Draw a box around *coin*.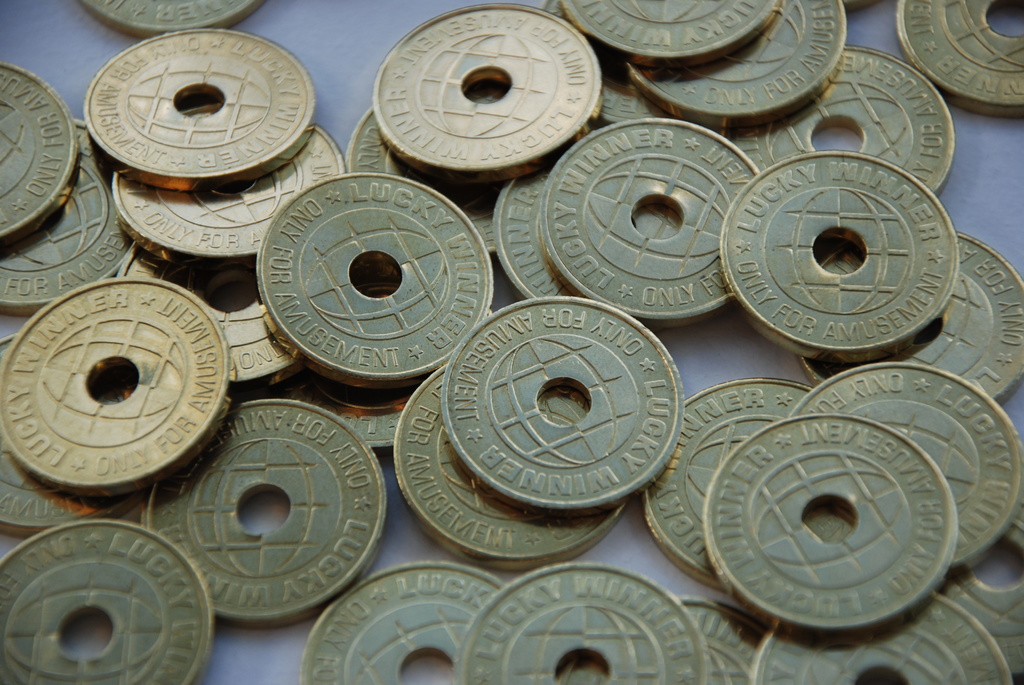
<bbox>0, 276, 234, 494</bbox>.
